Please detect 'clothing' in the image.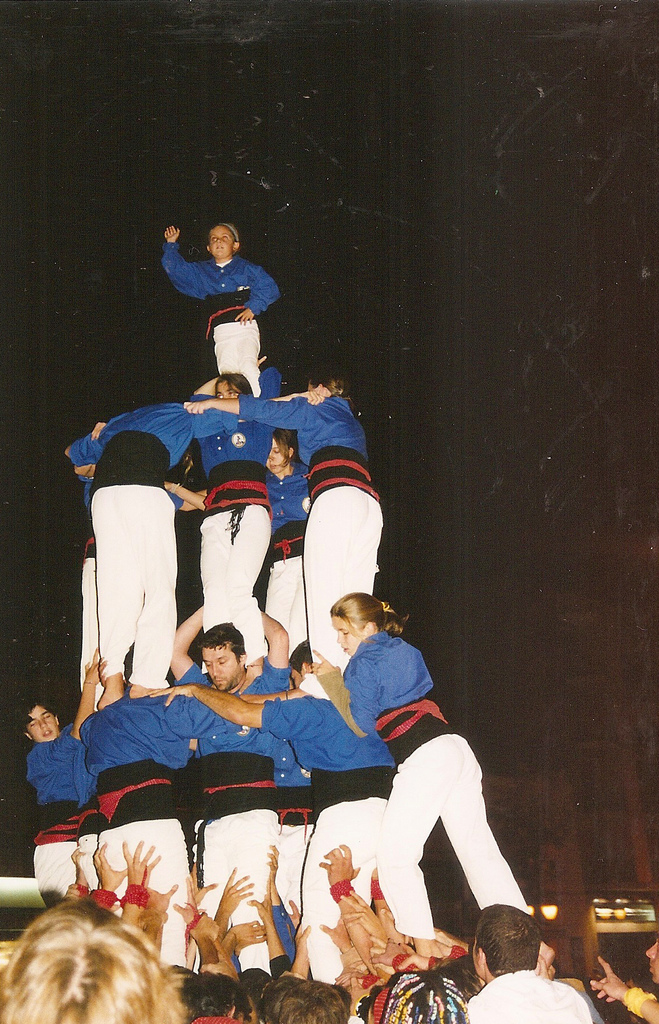
<region>72, 401, 248, 686</region>.
